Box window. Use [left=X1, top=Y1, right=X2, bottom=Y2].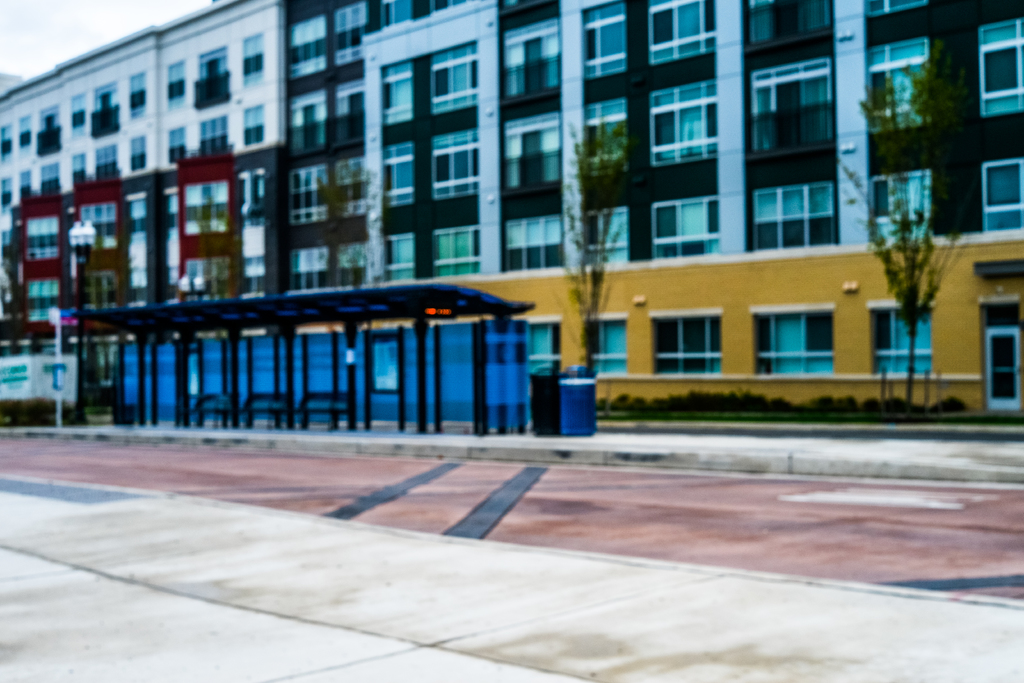
[left=386, top=60, right=415, bottom=126].
